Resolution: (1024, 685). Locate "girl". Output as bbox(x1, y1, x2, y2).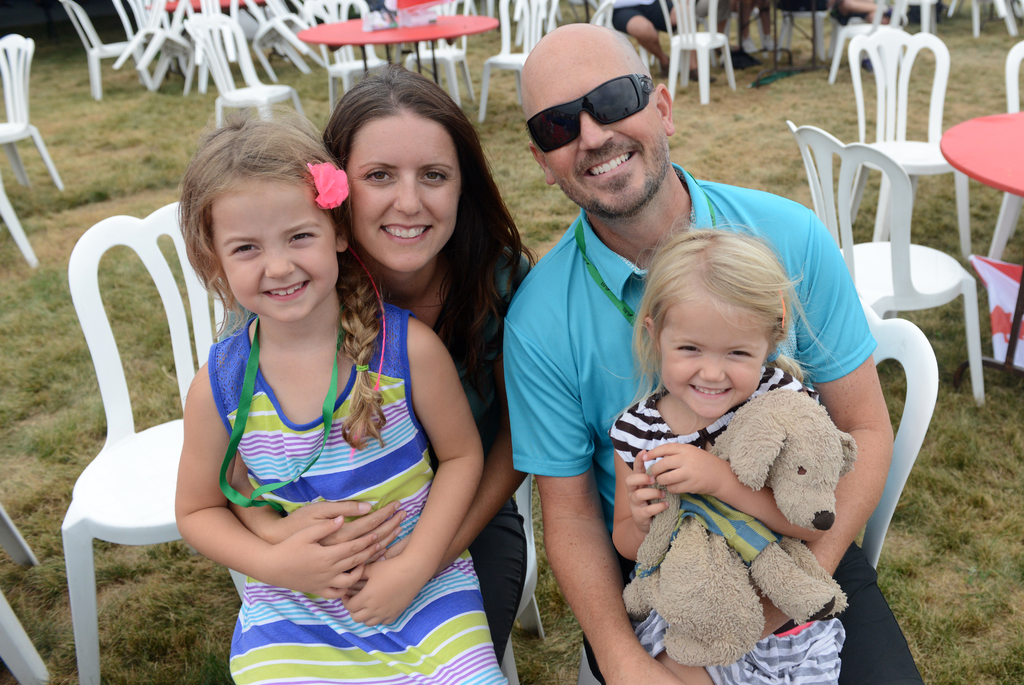
bbox(612, 217, 845, 684).
